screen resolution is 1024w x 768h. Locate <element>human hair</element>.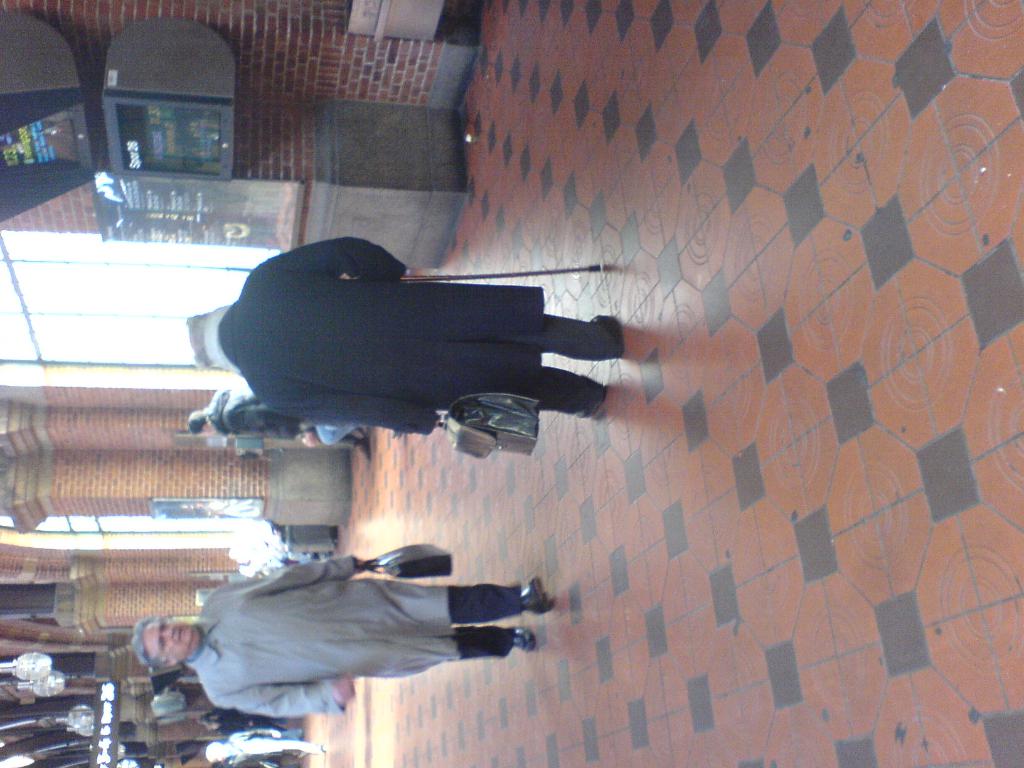
(x1=184, y1=314, x2=209, y2=368).
